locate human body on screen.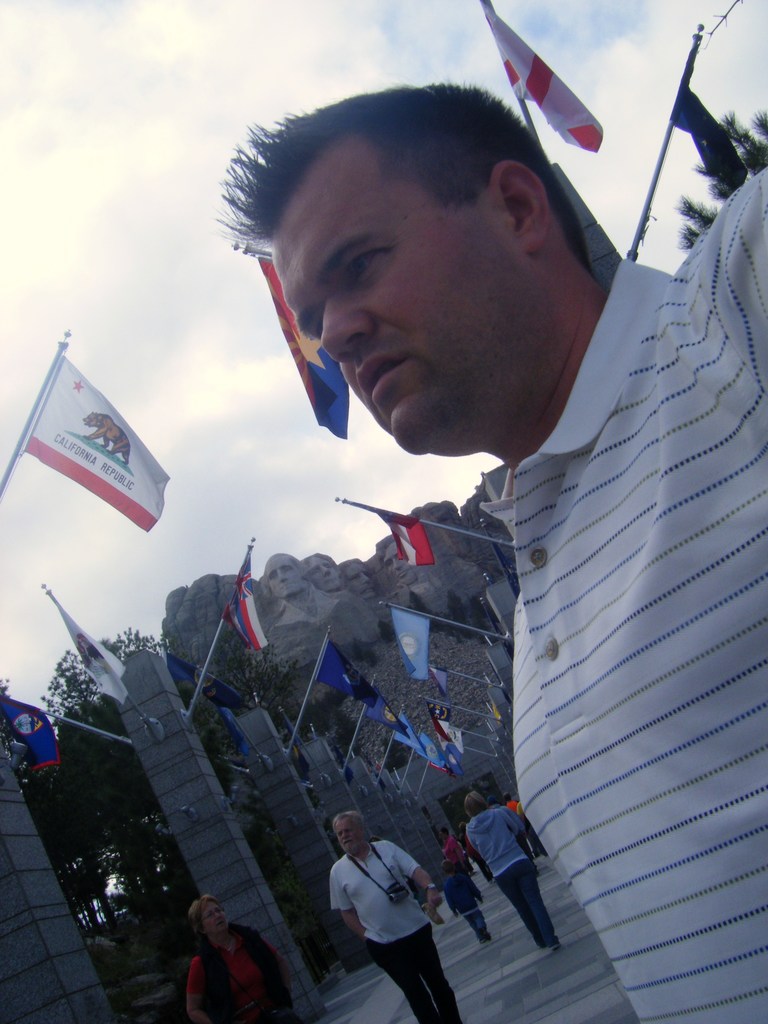
On screen at pyautogui.locateOnScreen(173, 872, 320, 1023).
